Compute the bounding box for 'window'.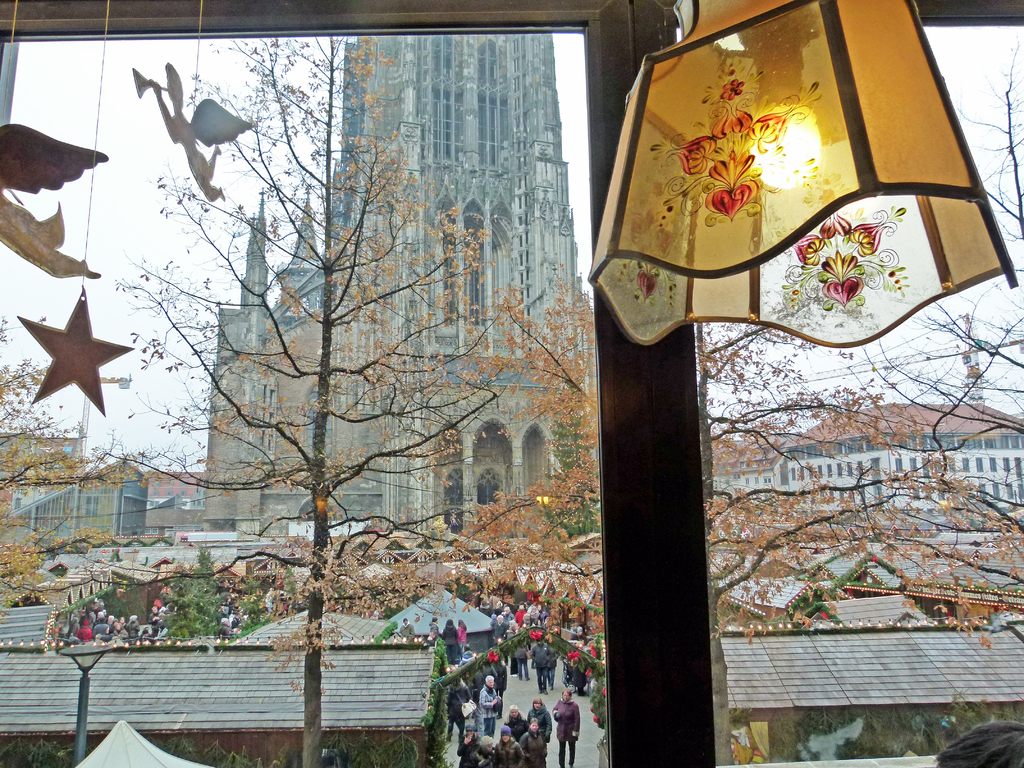
Rect(463, 420, 521, 520).
